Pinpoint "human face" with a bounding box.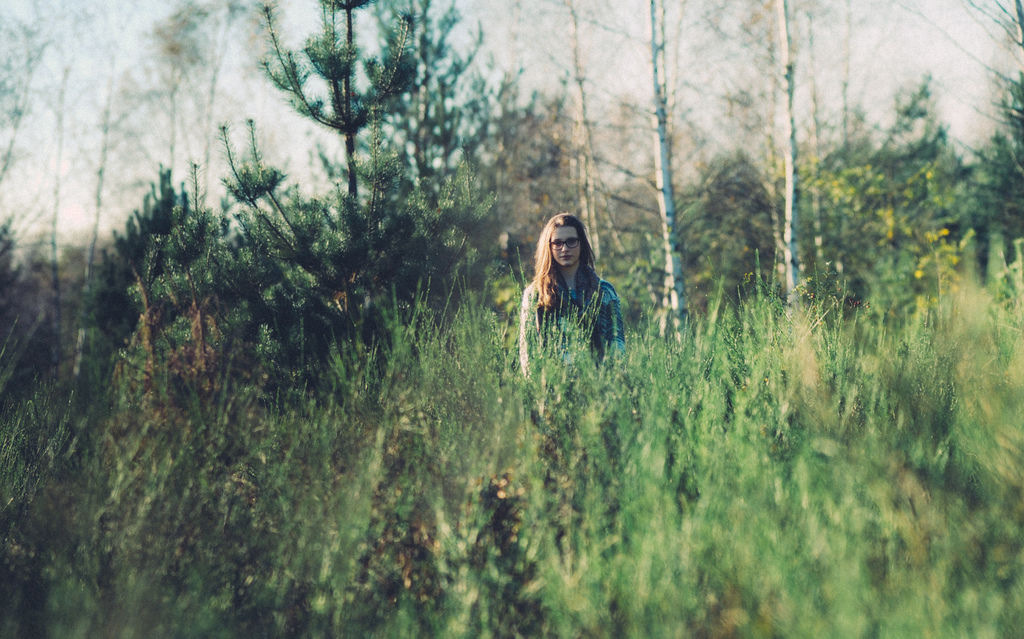
bbox=[550, 223, 580, 265].
